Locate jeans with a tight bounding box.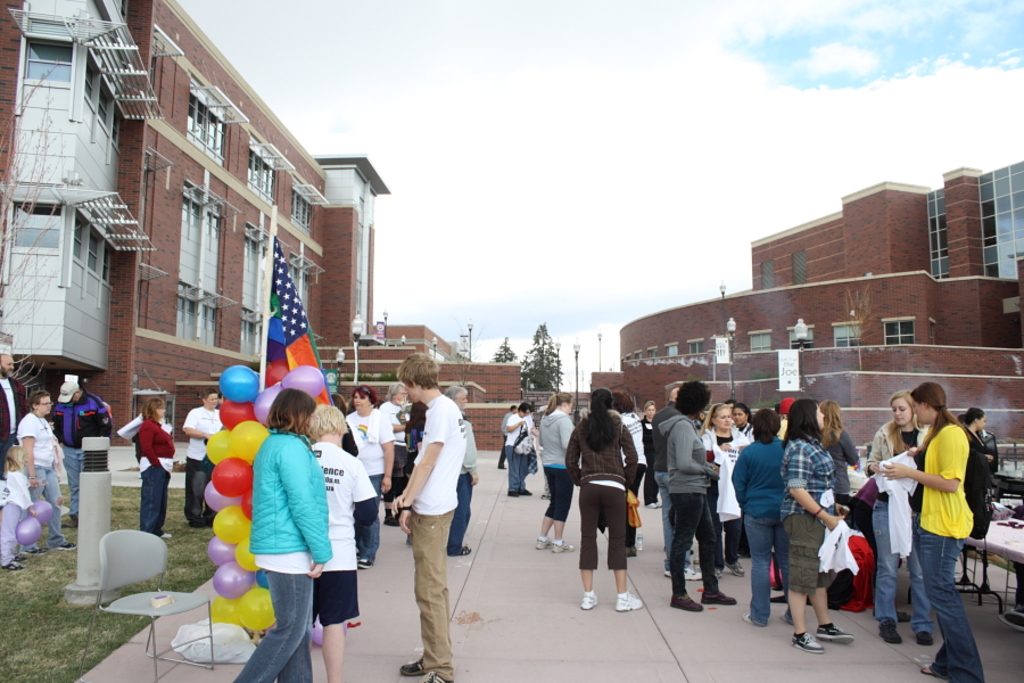
(x1=676, y1=488, x2=709, y2=576).
